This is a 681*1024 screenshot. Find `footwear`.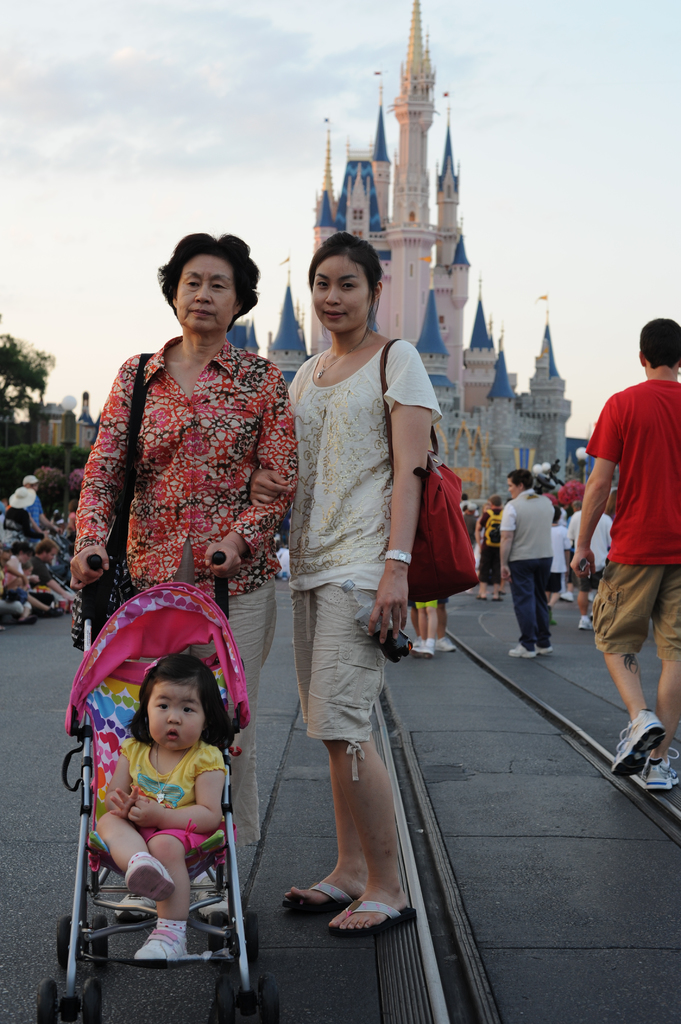
Bounding box: 134, 928, 186, 961.
